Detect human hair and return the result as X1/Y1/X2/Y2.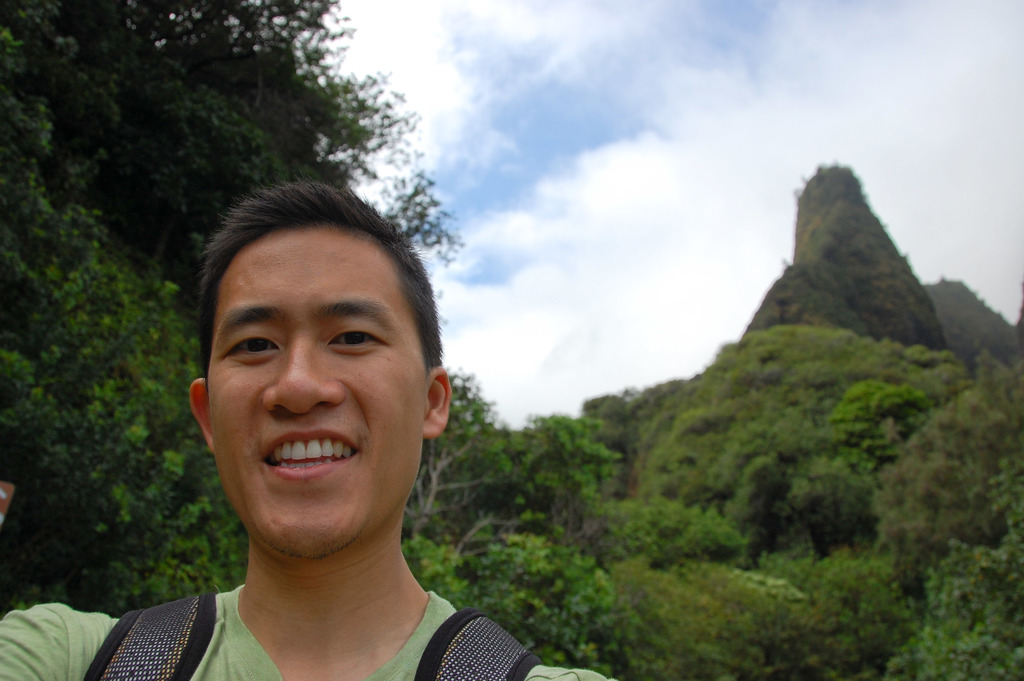
190/189/435/416.
